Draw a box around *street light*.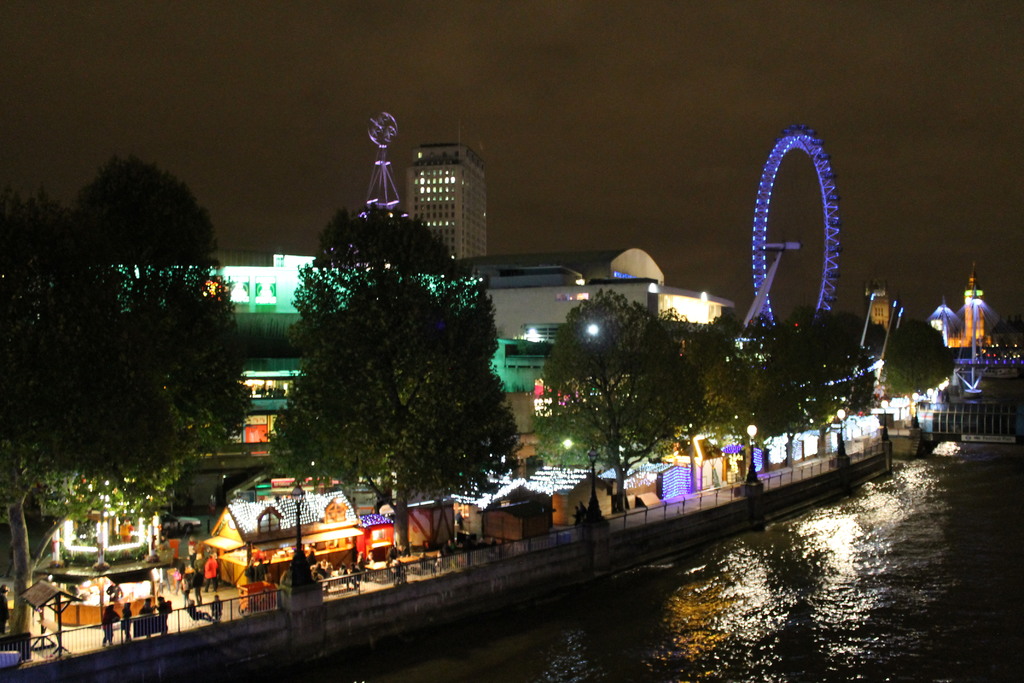
[908,388,922,425].
